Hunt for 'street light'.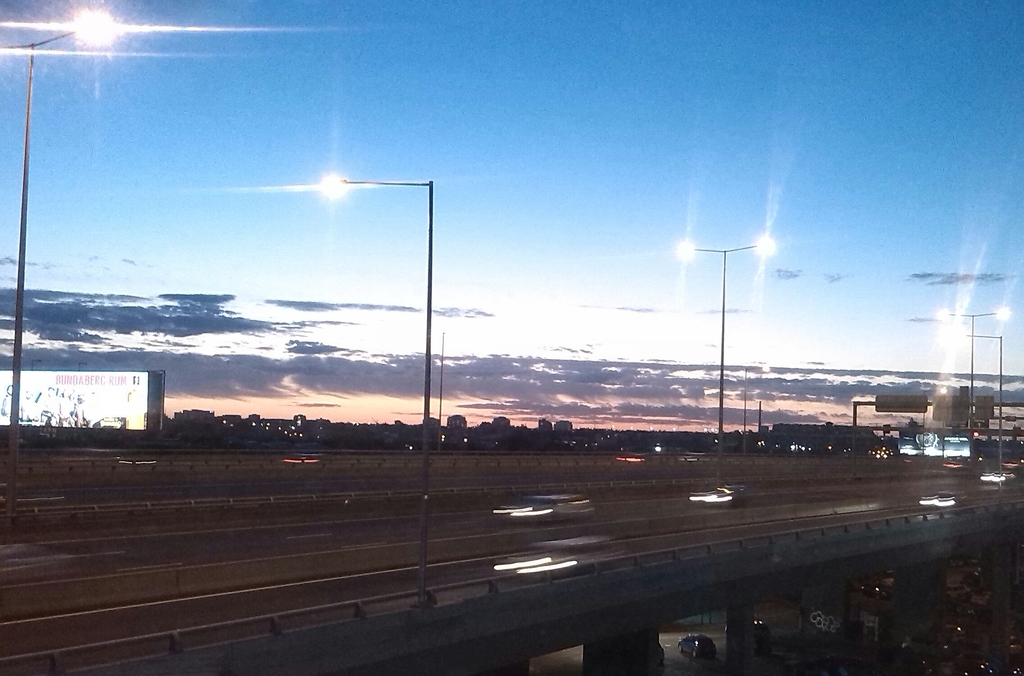
Hunted down at [320, 168, 431, 434].
